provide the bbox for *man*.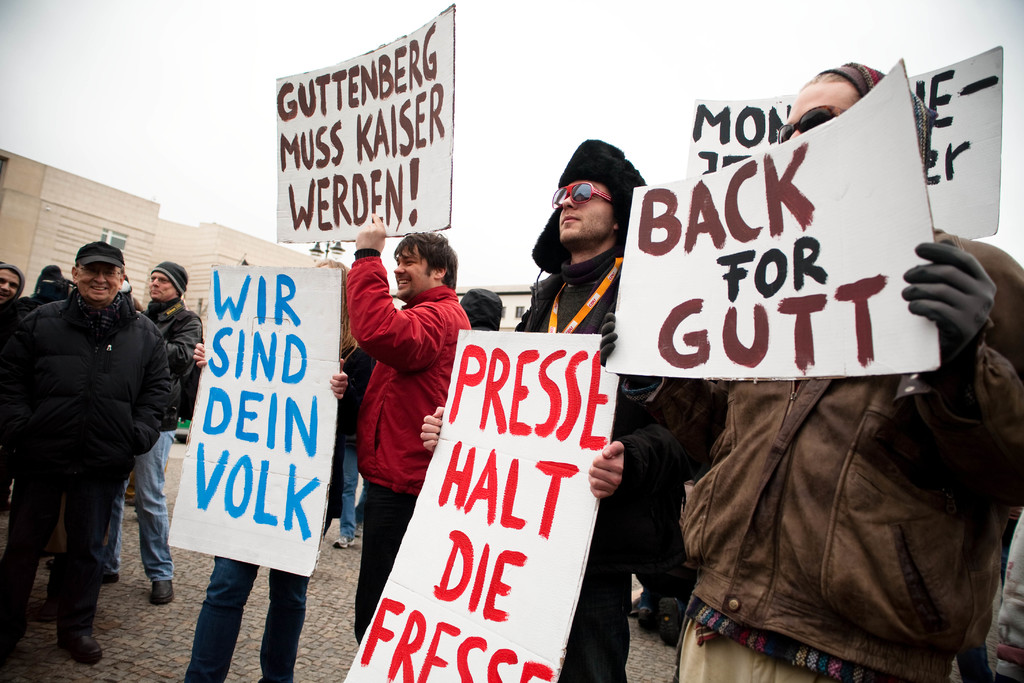
(x1=17, y1=264, x2=75, y2=314).
